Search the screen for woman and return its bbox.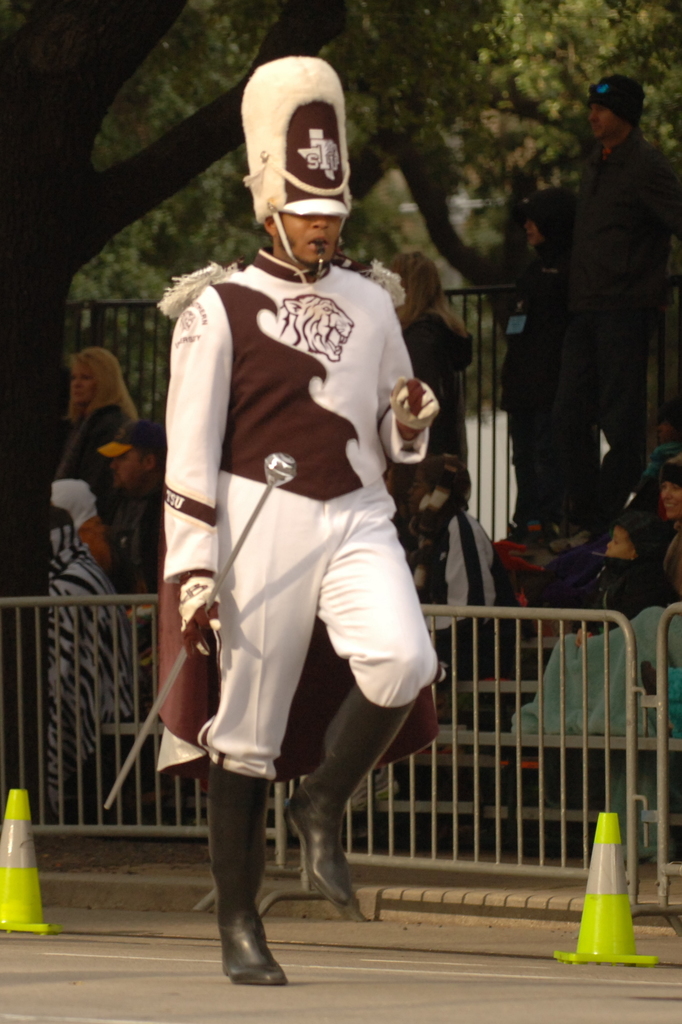
Found: region(655, 460, 681, 612).
